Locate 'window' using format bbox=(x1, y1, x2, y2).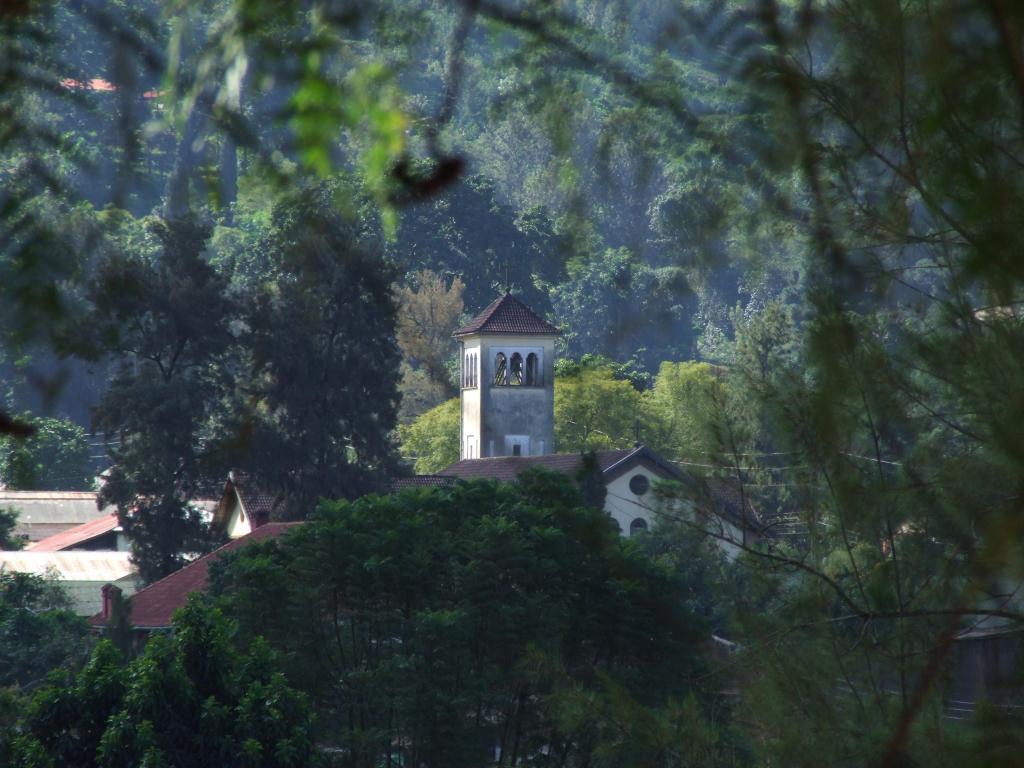
bbox=(525, 352, 537, 386).
